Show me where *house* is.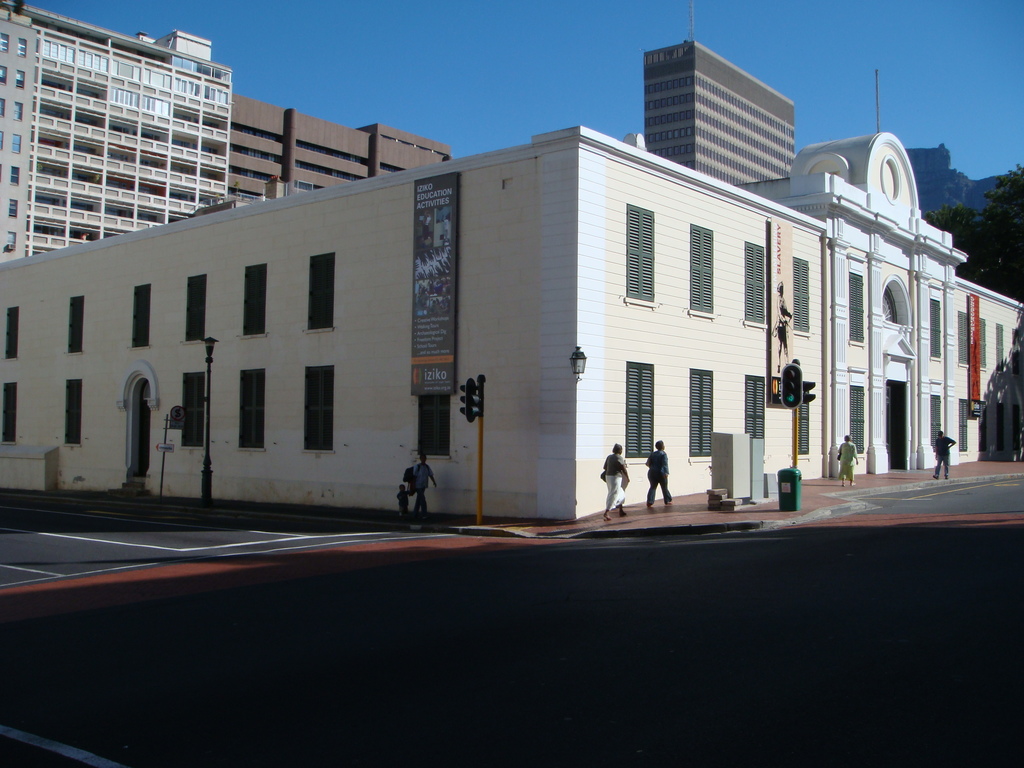
*house* is at rect(0, 130, 1023, 519).
